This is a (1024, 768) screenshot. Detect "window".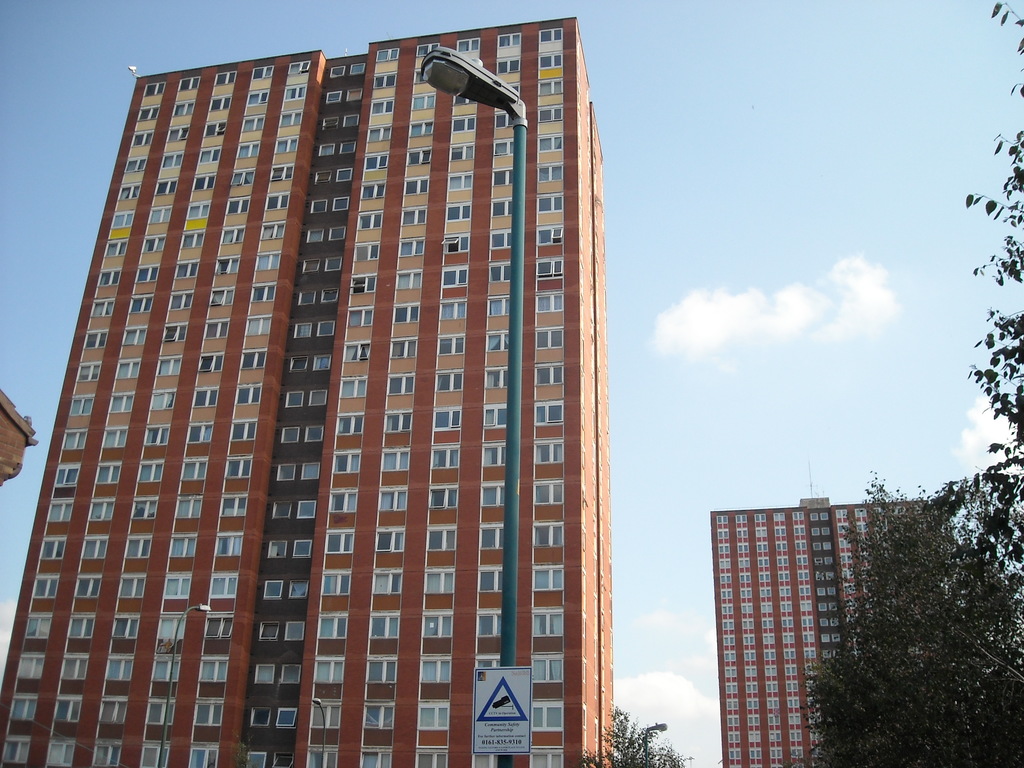
390/338/418/360.
